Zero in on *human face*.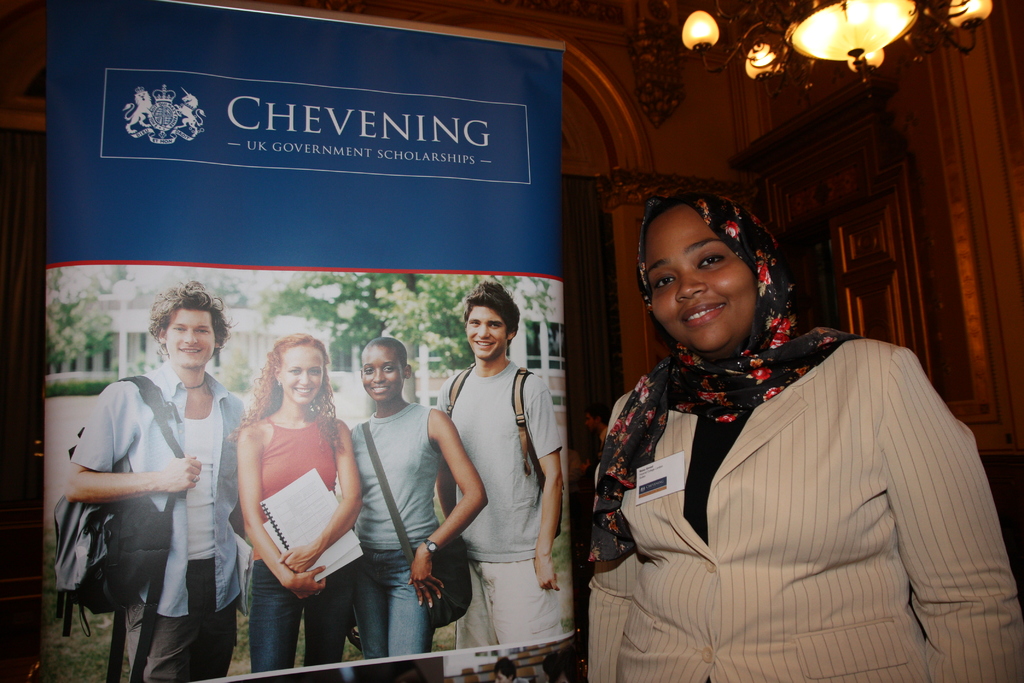
Zeroed in: pyautogui.locateOnScreen(465, 300, 508, 358).
